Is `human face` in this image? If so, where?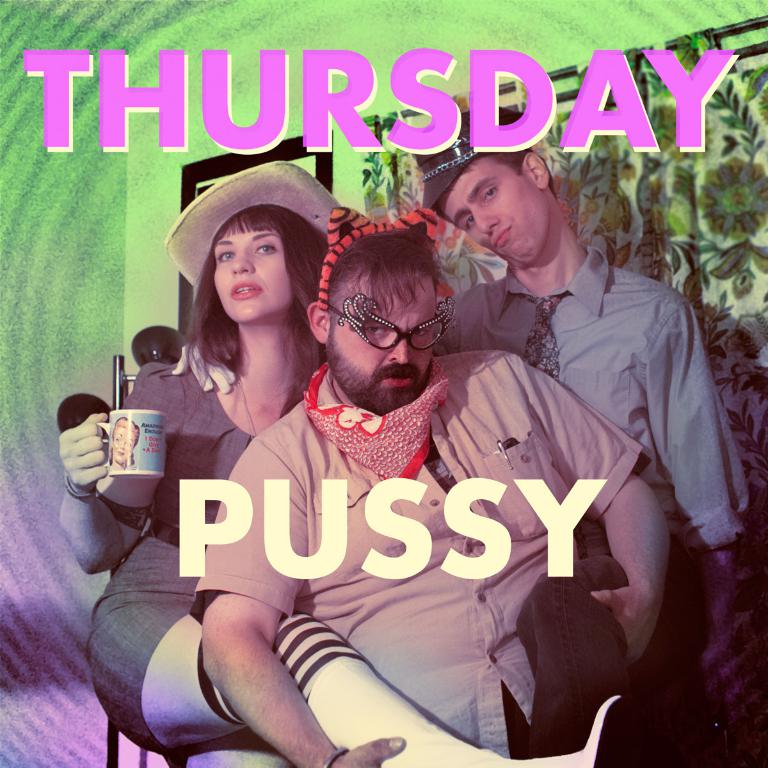
Yes, at box=[210, 217, 294, 323].
